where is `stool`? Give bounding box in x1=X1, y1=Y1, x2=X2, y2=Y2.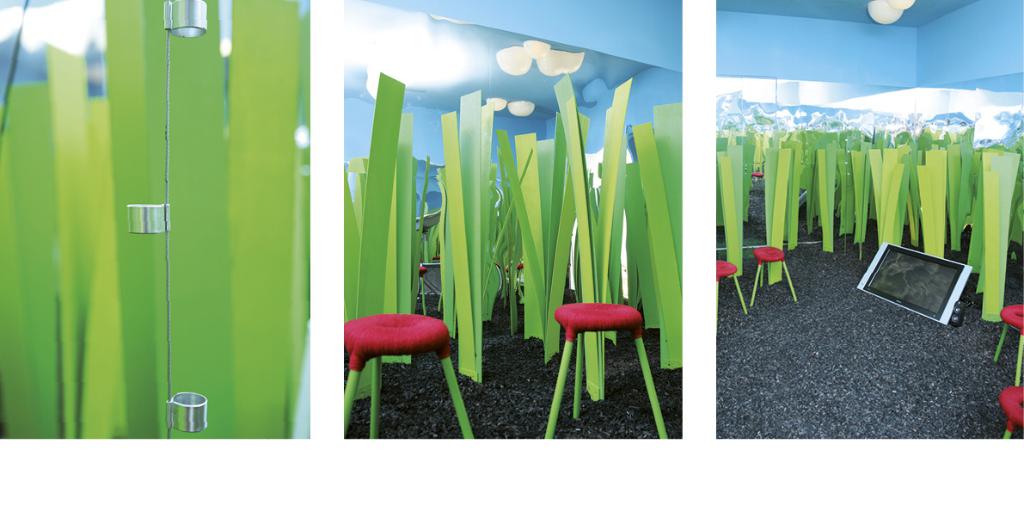
x1=550, y1=300, x2=669, y2=442.
